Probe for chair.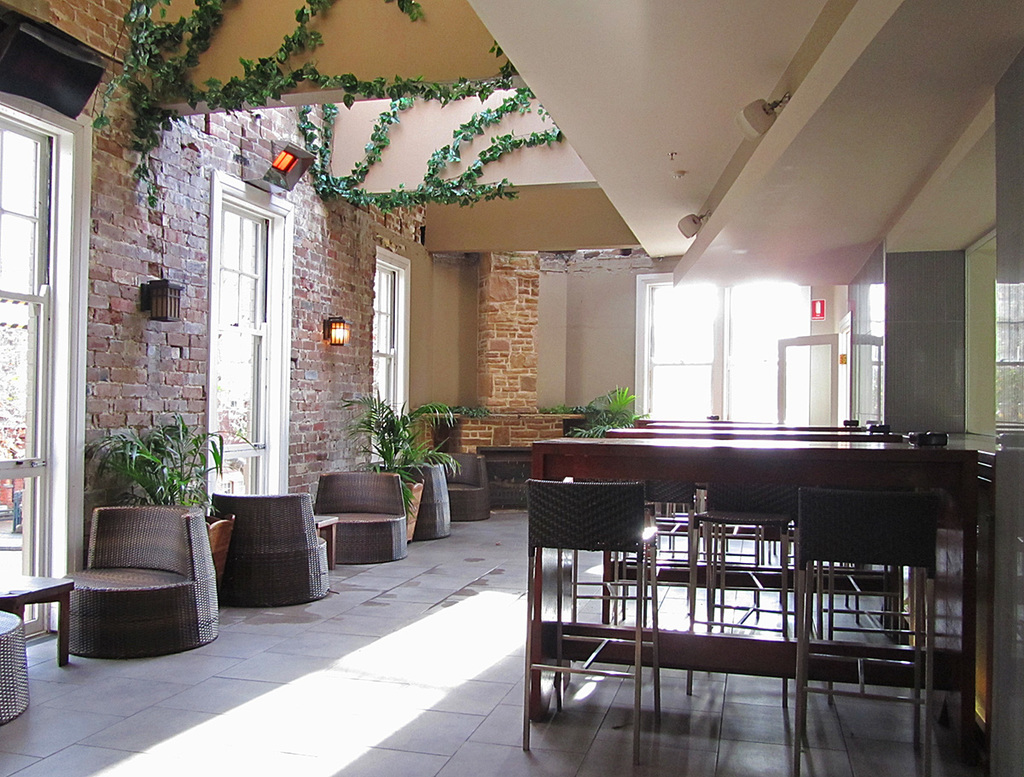
Probe result: region(67, 491, 218, 665).
